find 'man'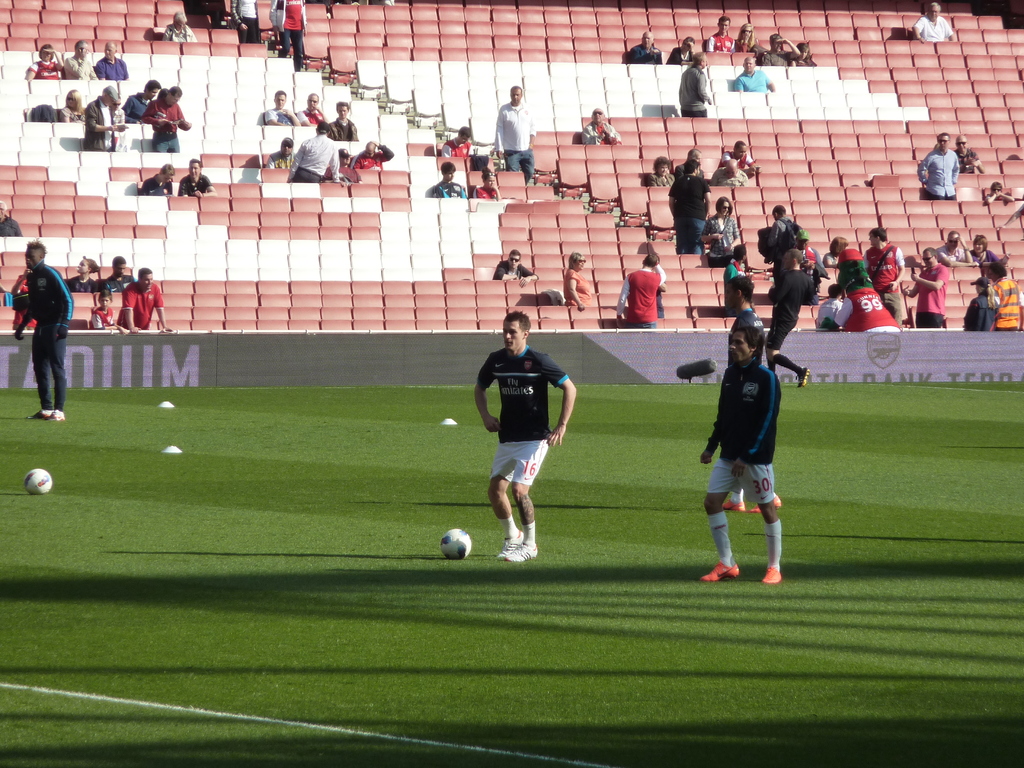
761 199 799 274
